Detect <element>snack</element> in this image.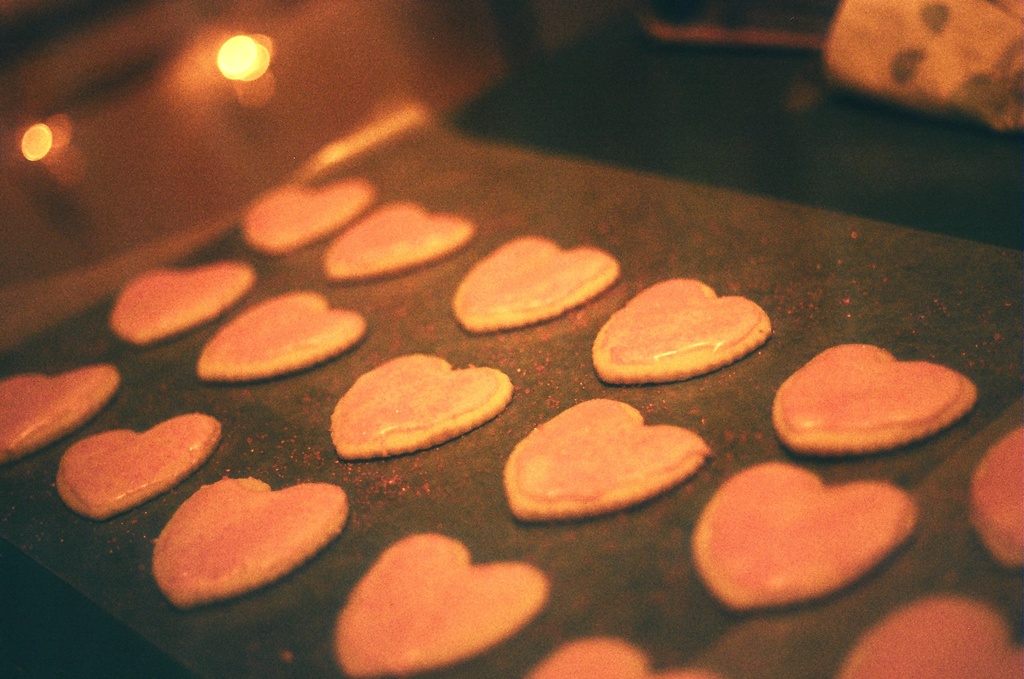
Detection: left=332, top=347, right=508, bottom=466.
